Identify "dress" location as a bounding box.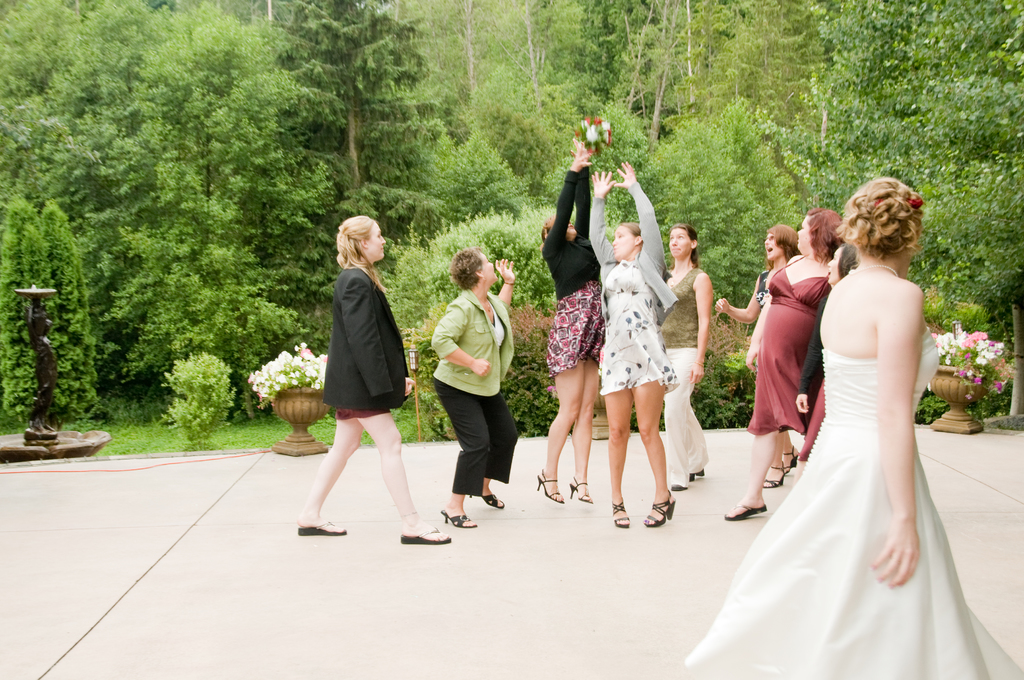
left=595, top=259, right=680, bottom=405.
